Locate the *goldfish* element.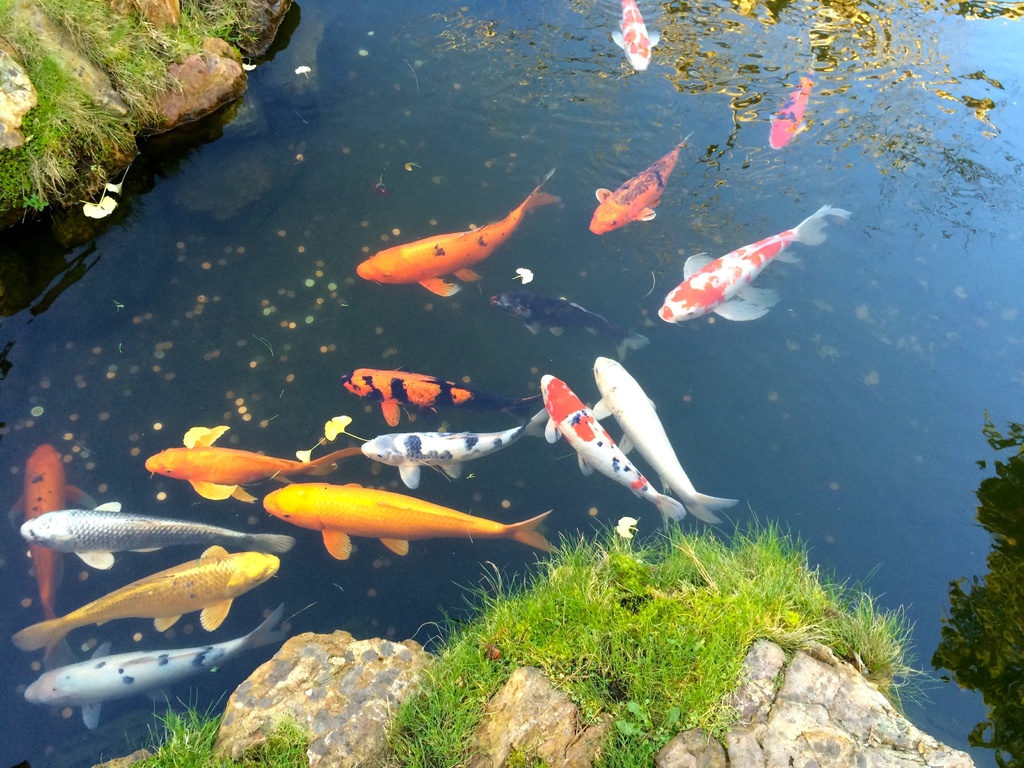
Element bbox: bbox(485, 289, 652, 358).
